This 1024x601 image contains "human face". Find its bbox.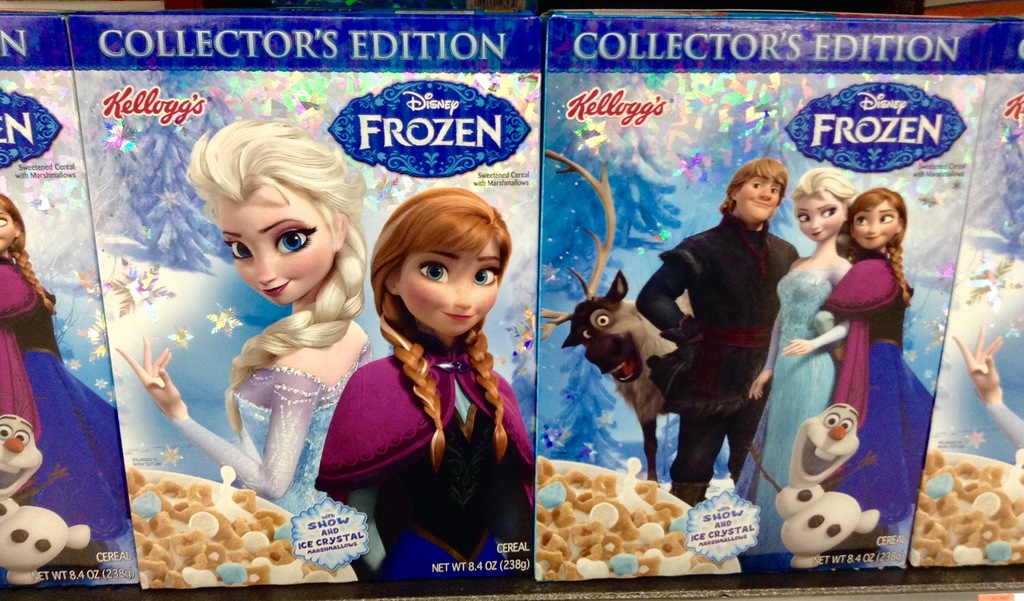
{"x1": 399, "y1": 237, "x2": 497, "y2": 334}.
